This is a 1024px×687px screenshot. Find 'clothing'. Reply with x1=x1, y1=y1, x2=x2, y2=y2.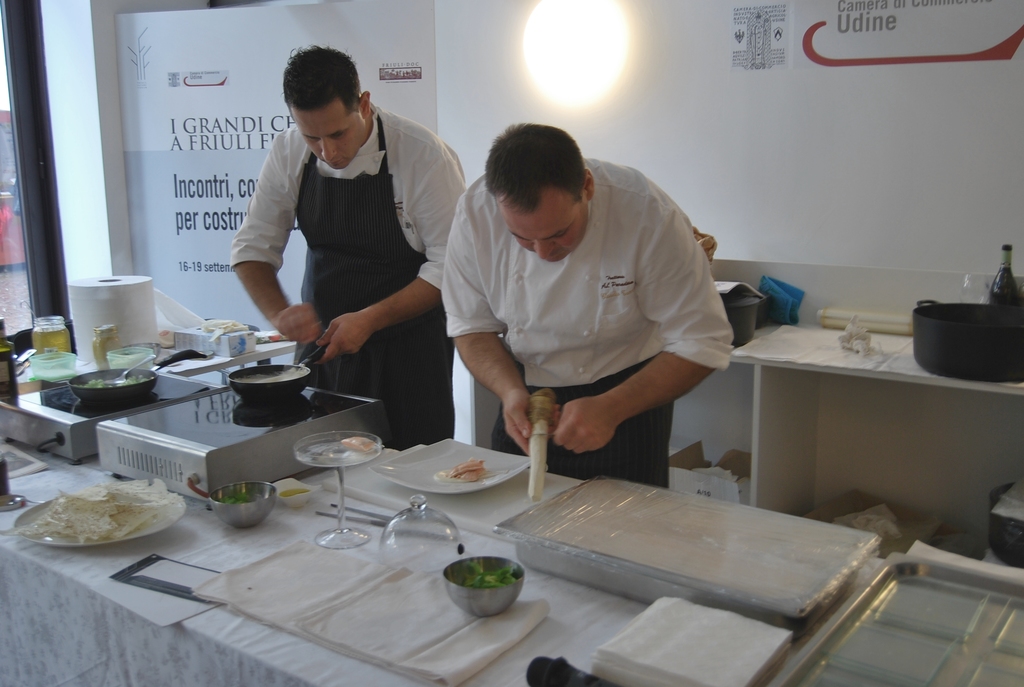
x1=225, y1=91, x2=470, y2=449.
